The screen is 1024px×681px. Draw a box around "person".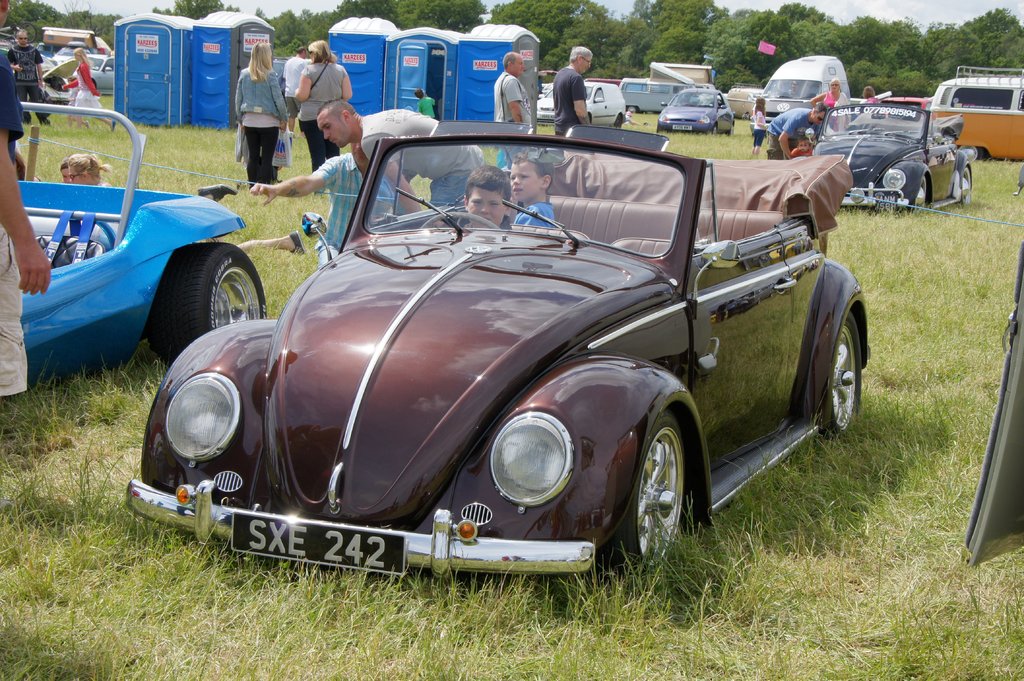
[x1=464, y1=164, x2=516, y2=233].
